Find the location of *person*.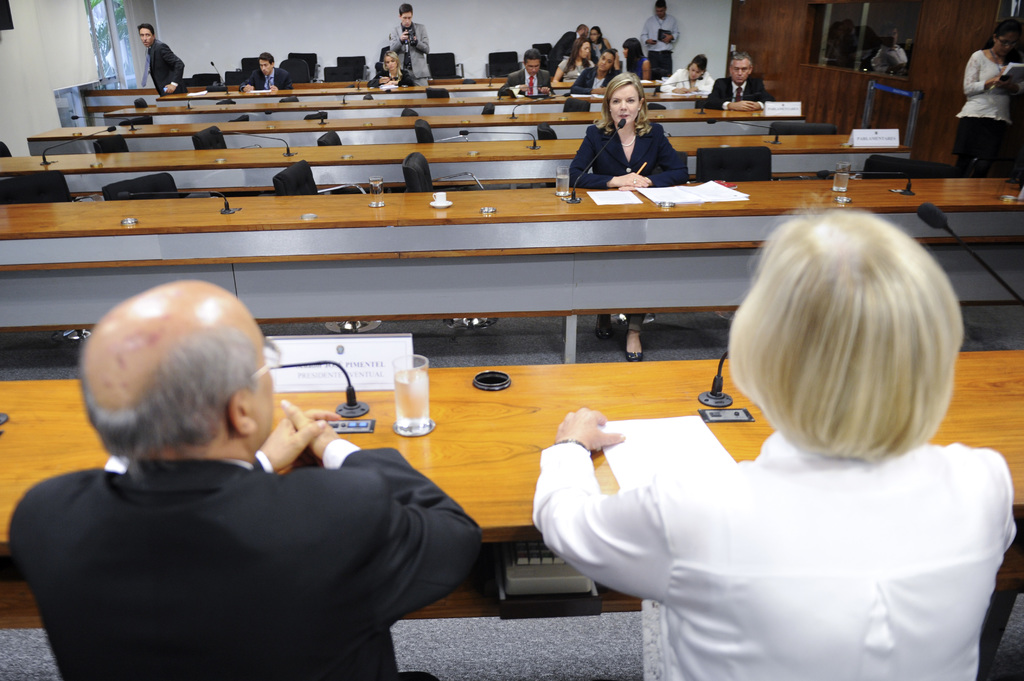
Location: 3 282 492 677.
